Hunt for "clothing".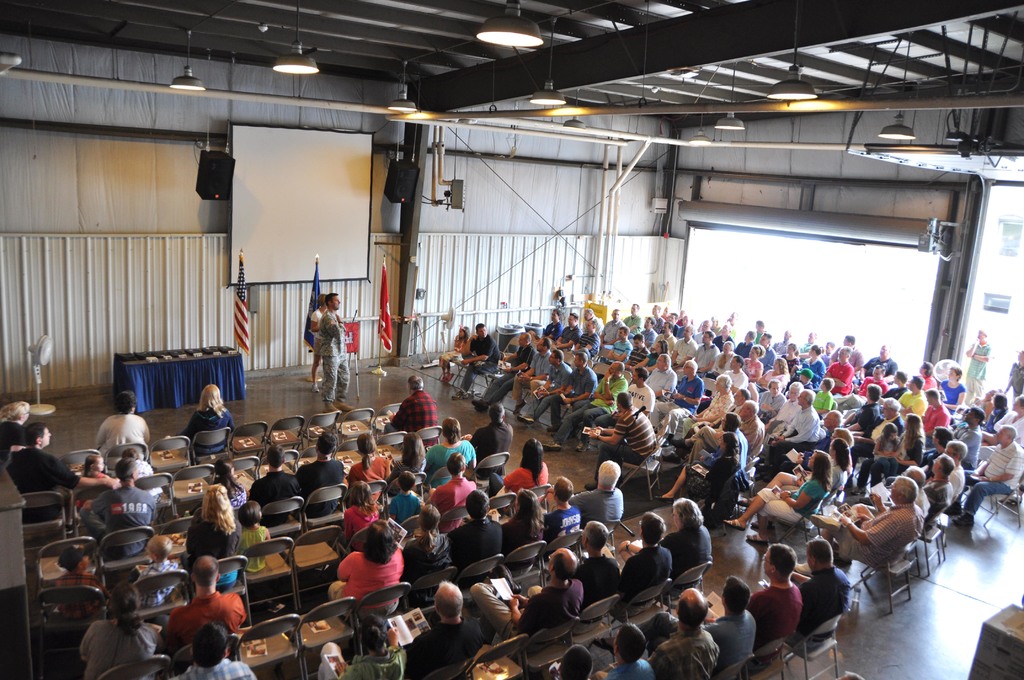
Hunted down at {"left": 956, "top": 412, "right": 980, "bottom": 462}.
